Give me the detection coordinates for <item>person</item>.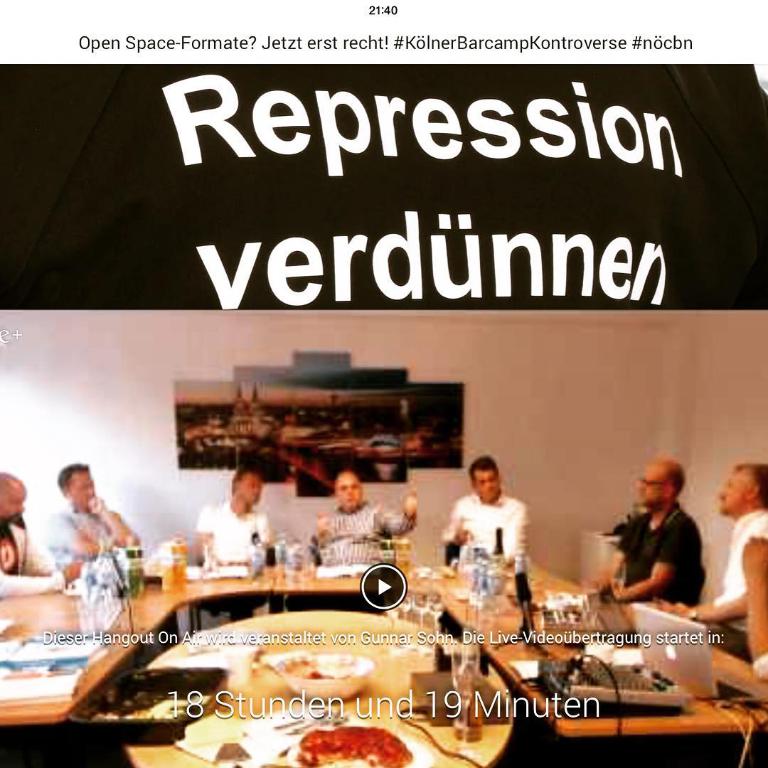
bbox=[607, 459, 705, 604].
